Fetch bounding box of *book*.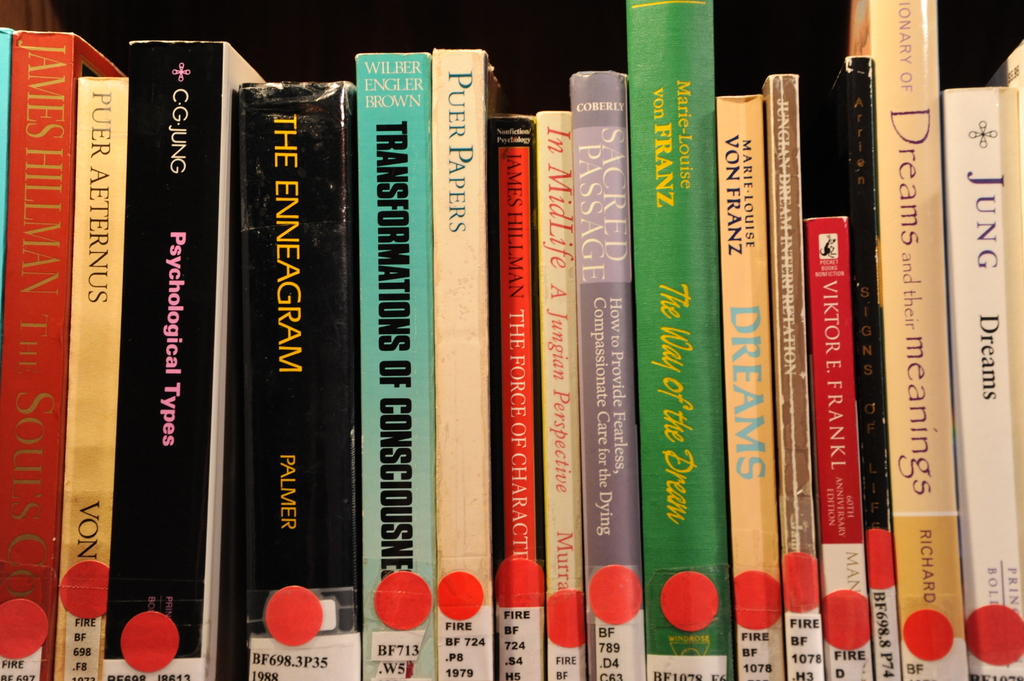
Bbox: detection(566, 67, 643, 680).
